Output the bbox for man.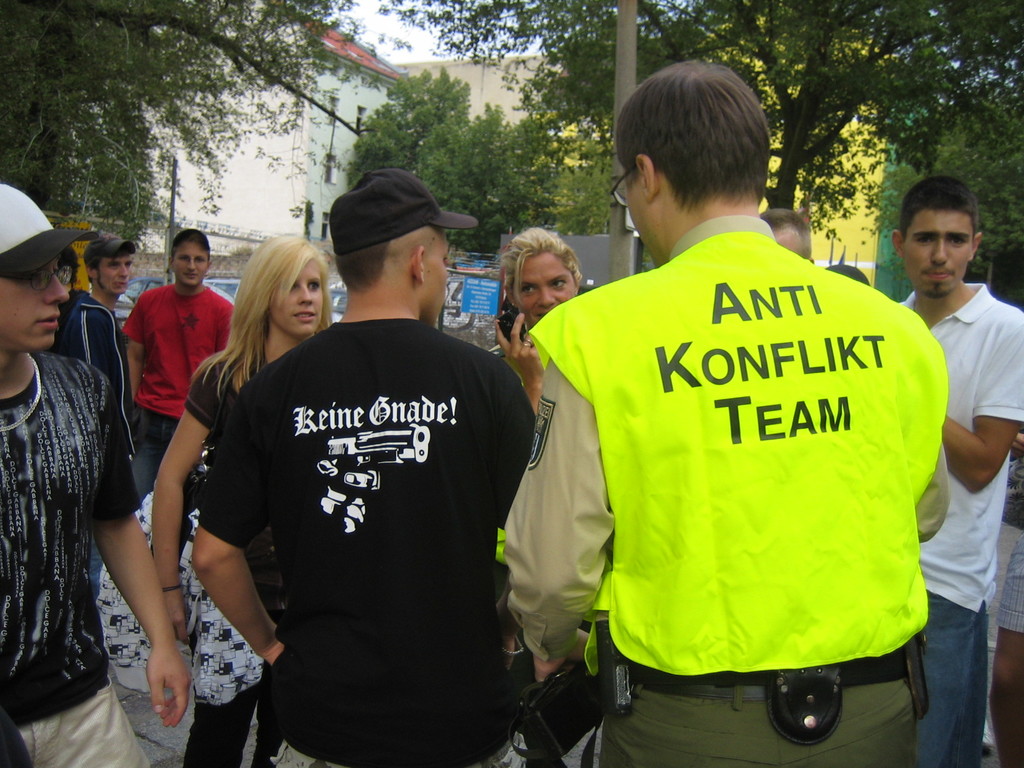
select_region(61, 237, 136, 476).
